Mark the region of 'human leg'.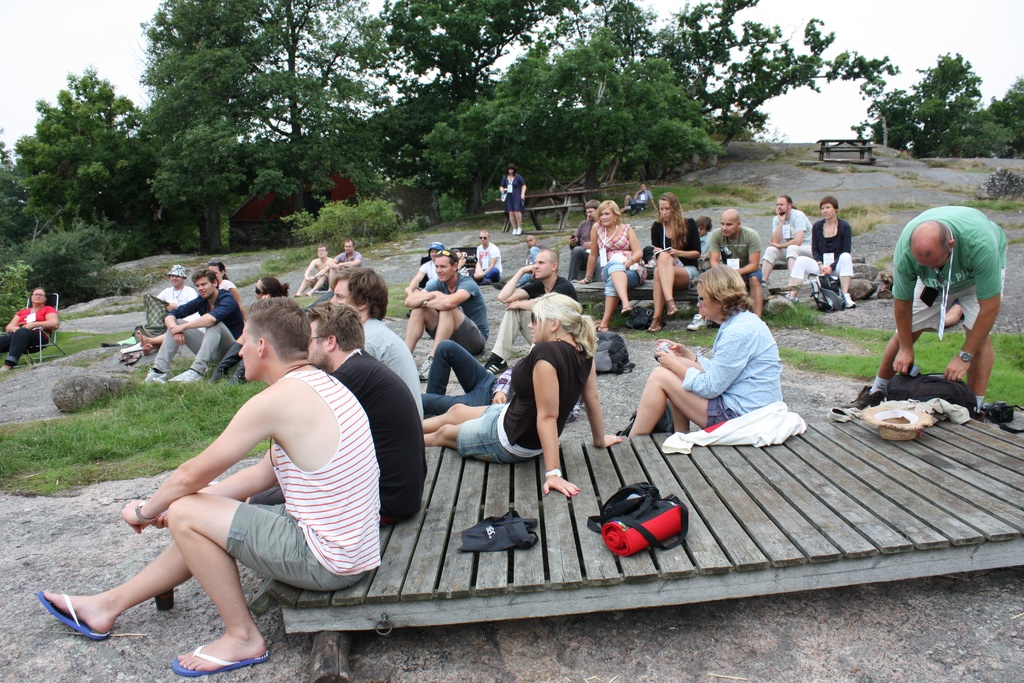
Region: x1=420 y1=398 x2=529 y2=461.
